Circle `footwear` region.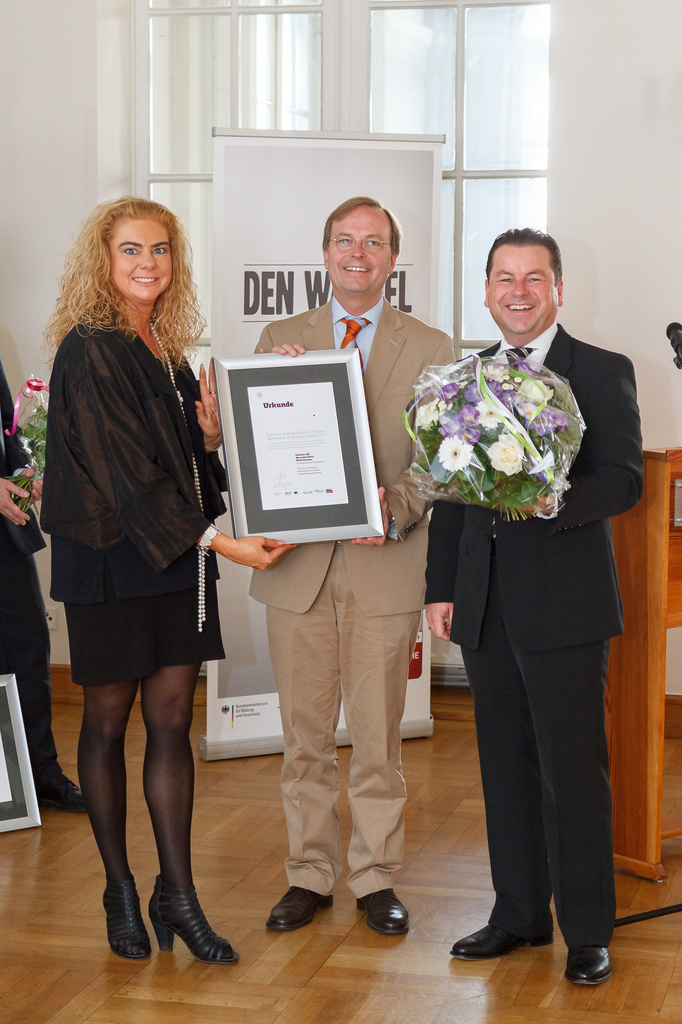
Region: [left=465, top=909, right=560, bottom=981].
